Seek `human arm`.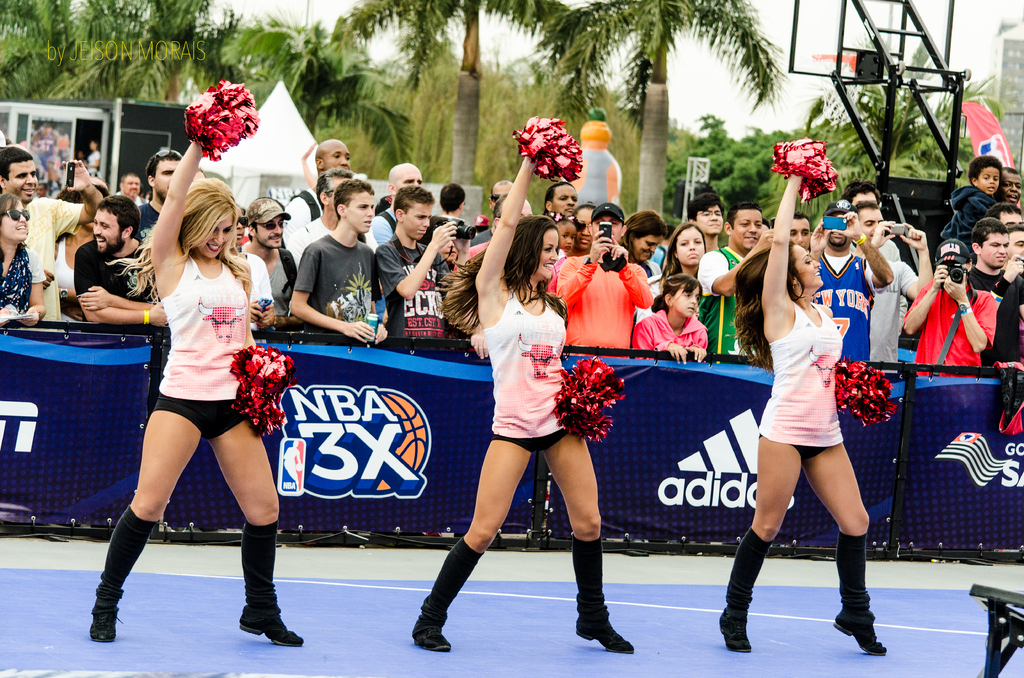
box(52, 157, 101, 228).
